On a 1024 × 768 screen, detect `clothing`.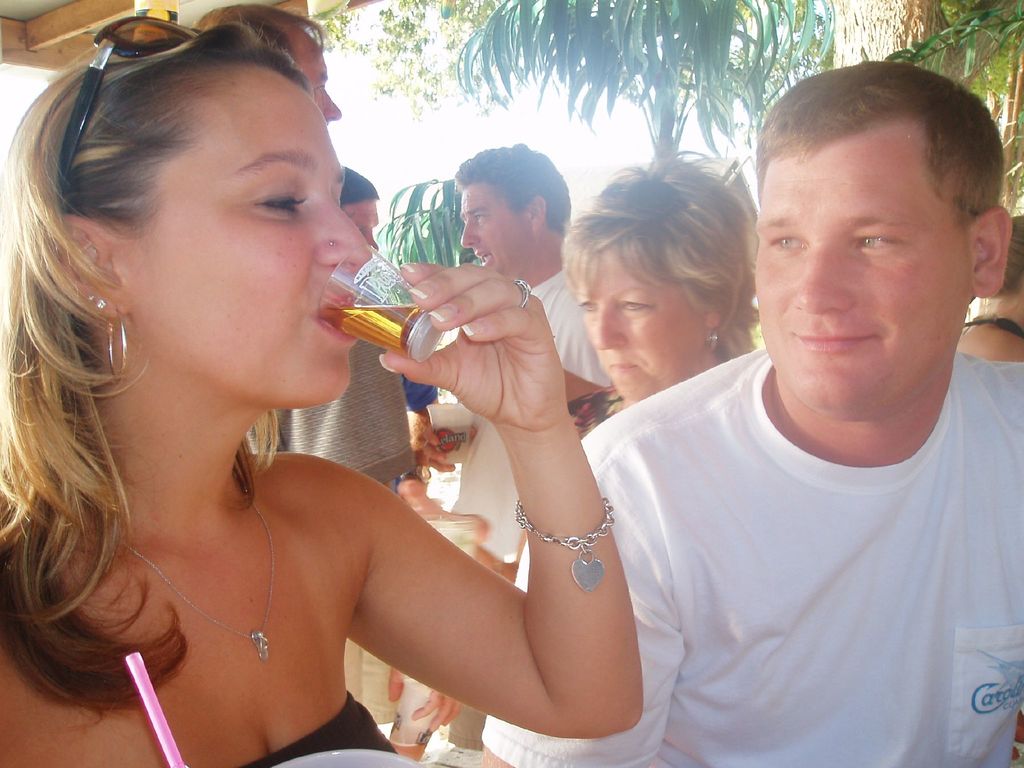
detection(222, 688, 395, 767).
